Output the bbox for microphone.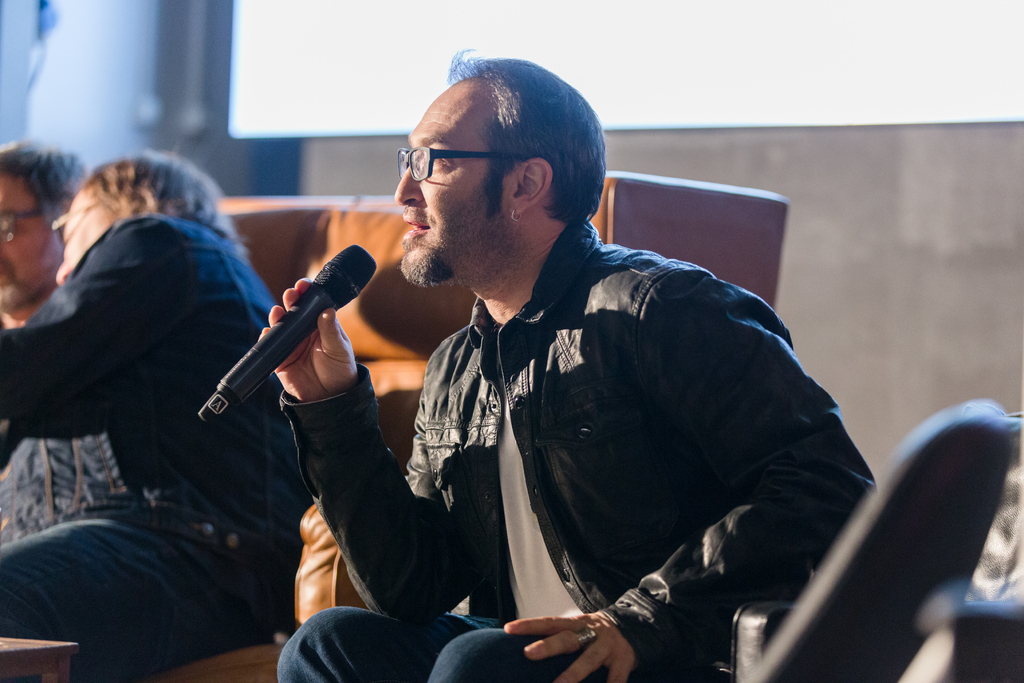
<bbox>206, 237, 388, 419</bbox>.
